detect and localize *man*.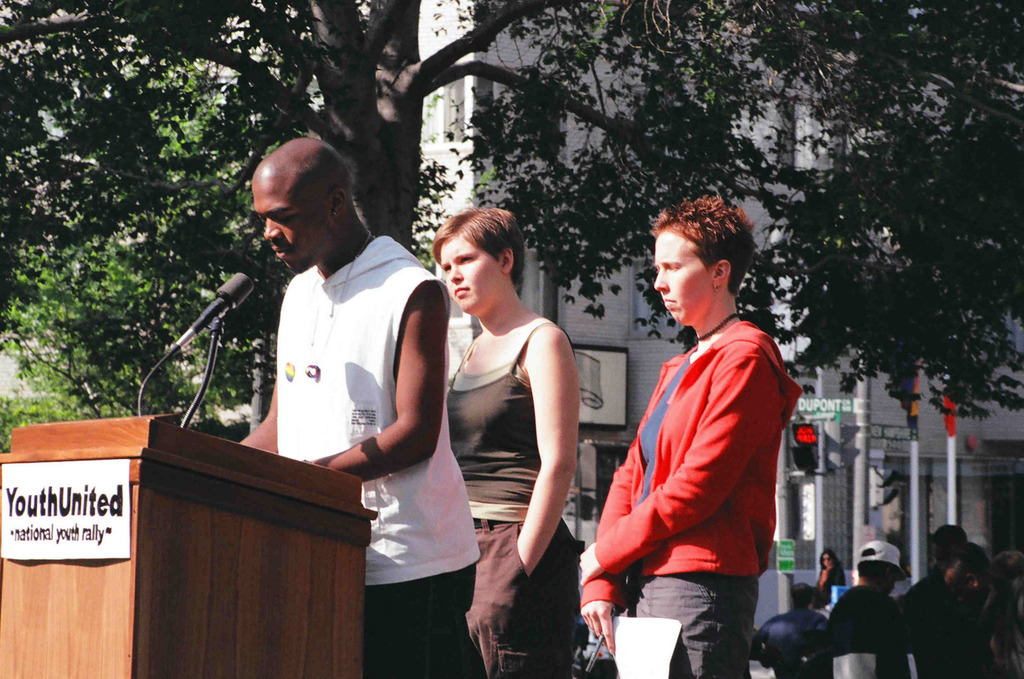
Localized at [237, 139, 486, 678].
